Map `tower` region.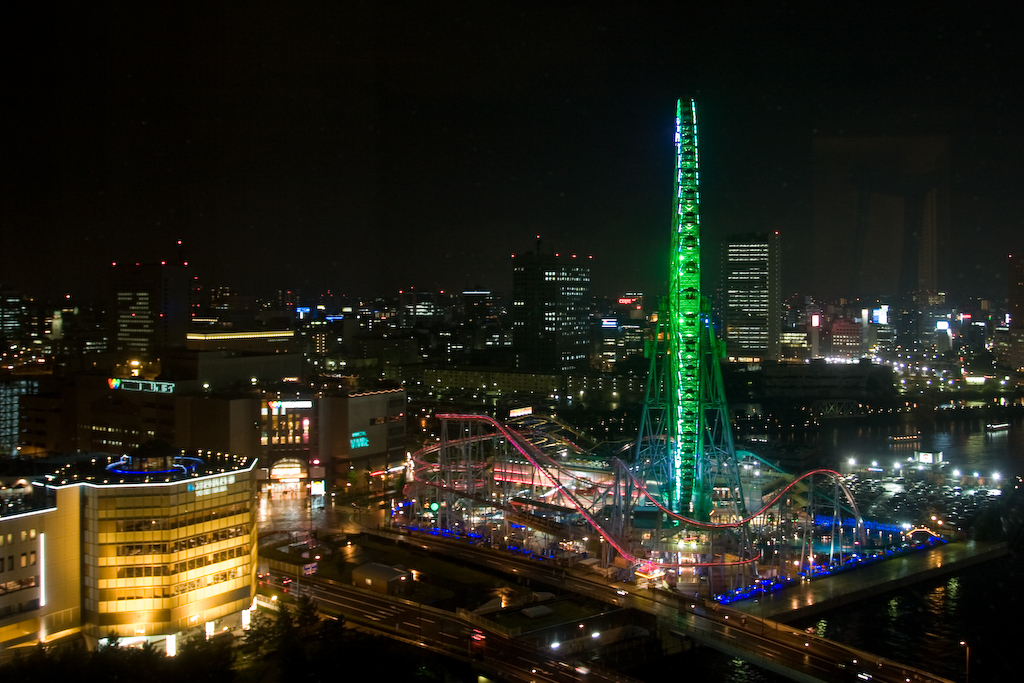
Mapped to region(107, 263, 152, 355).
